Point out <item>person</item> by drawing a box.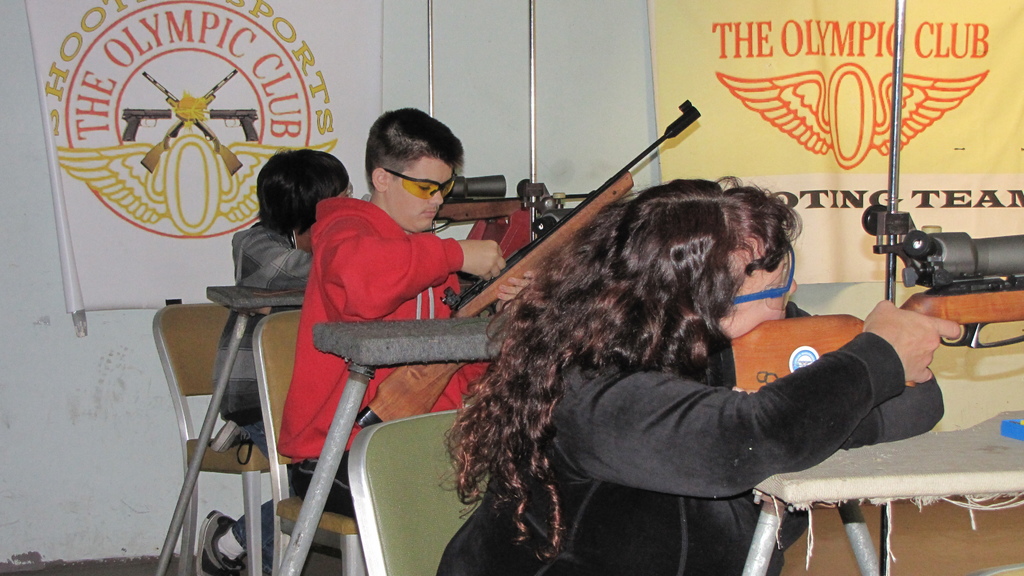
box(431, 174, 961, 575).
